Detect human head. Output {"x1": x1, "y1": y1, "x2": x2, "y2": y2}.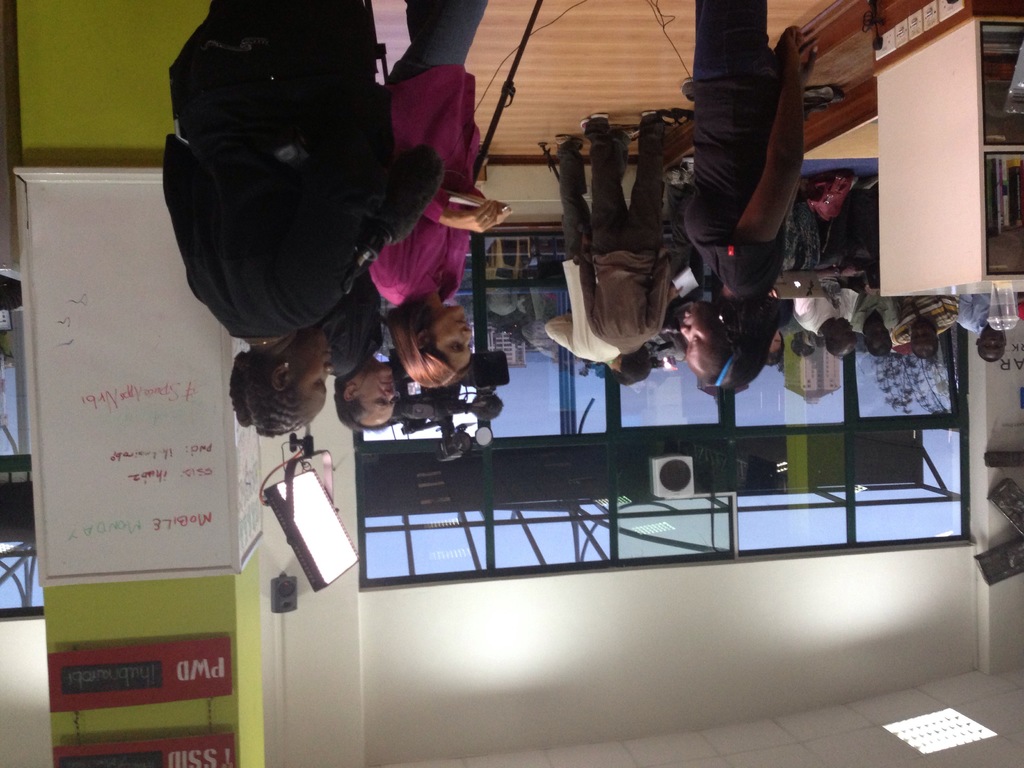
{"x1": 333, "y1": 361, "x2": 397, "y2": 430}.
